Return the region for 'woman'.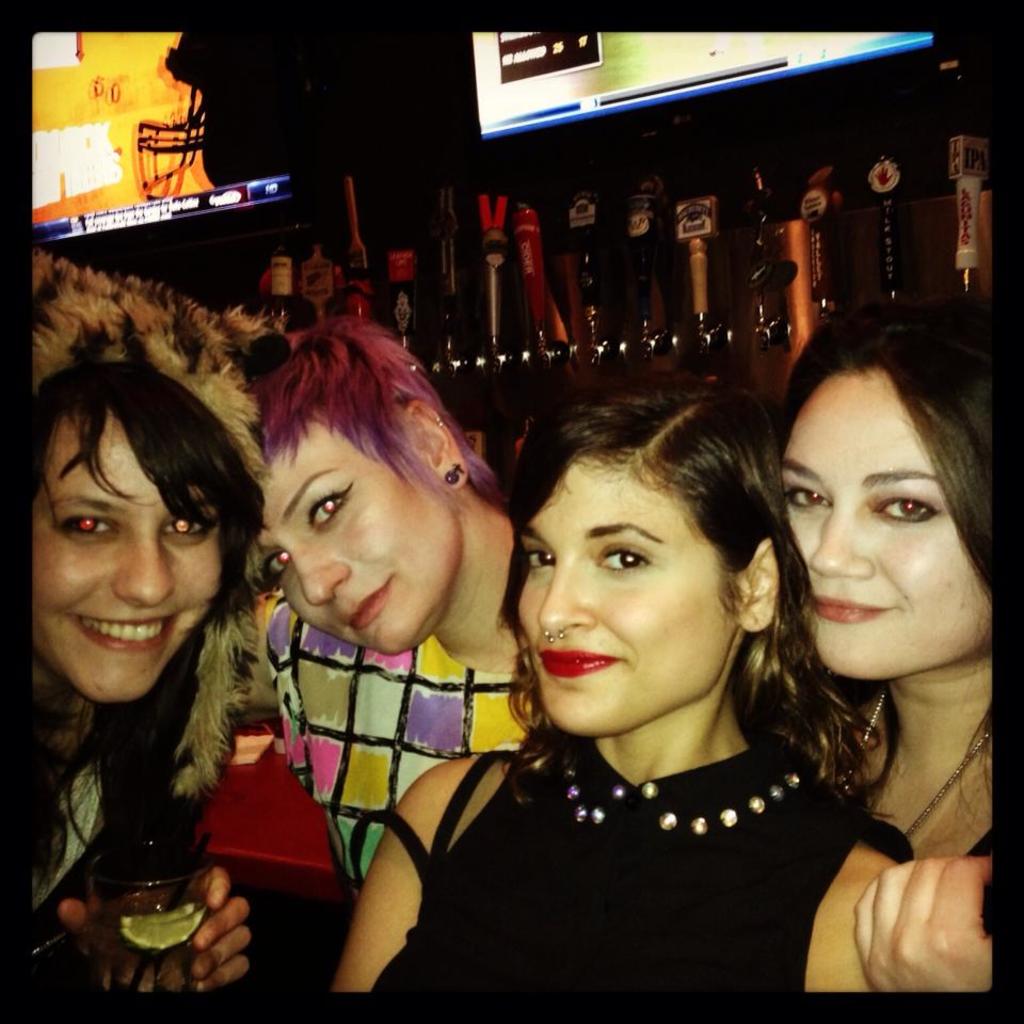
769, 287, 990, 986.
